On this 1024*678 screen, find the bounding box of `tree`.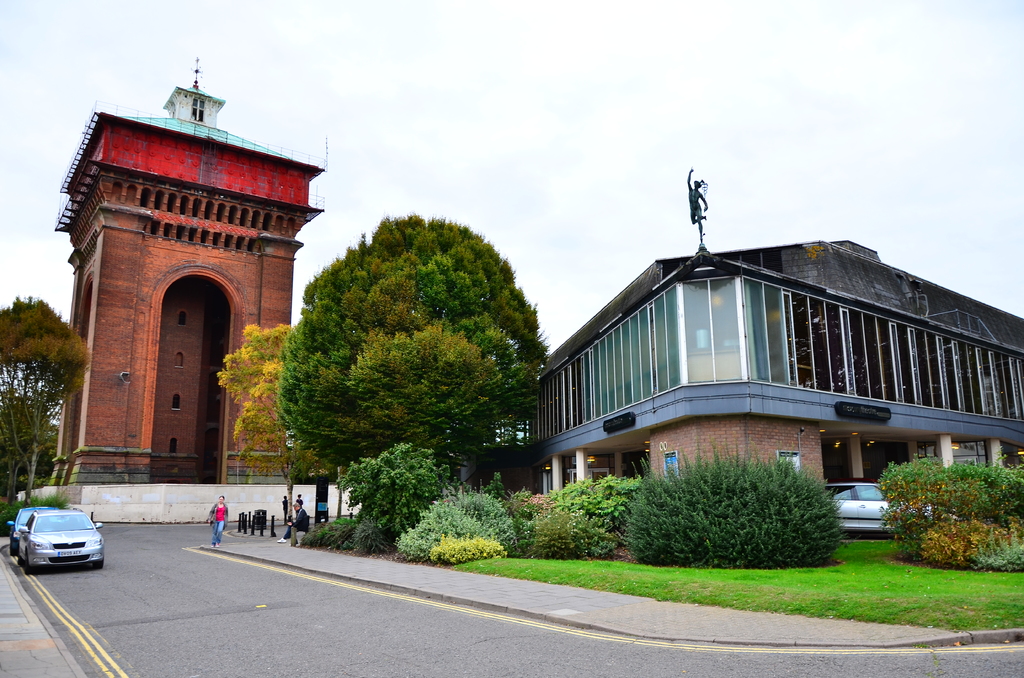
Bounding box: 214/324/299/464.
